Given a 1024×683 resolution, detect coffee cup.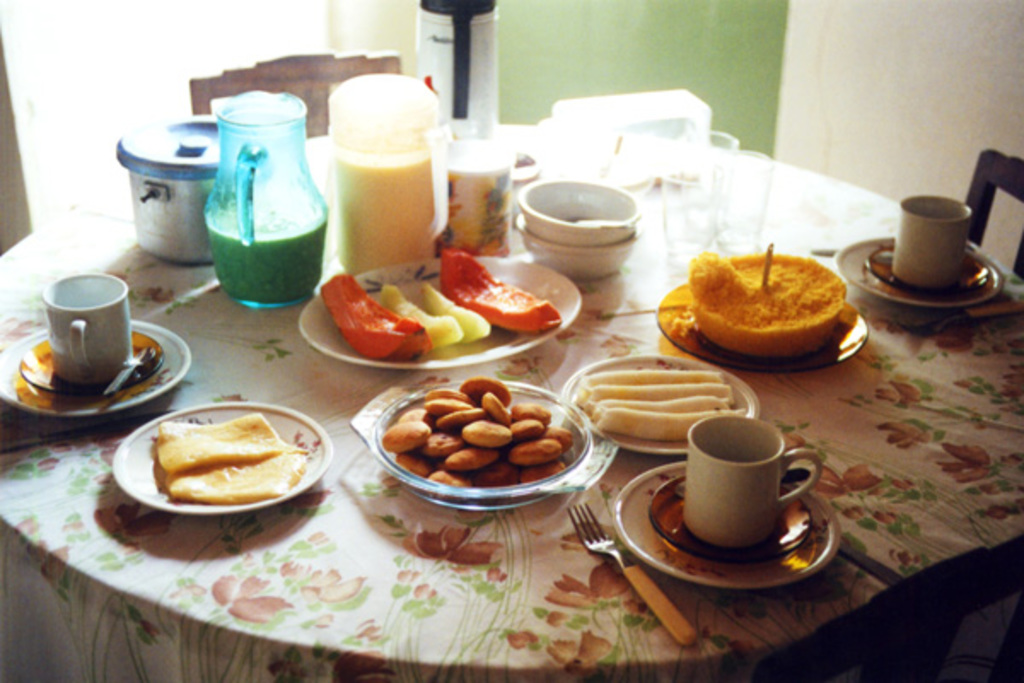
683,417,826,548.
